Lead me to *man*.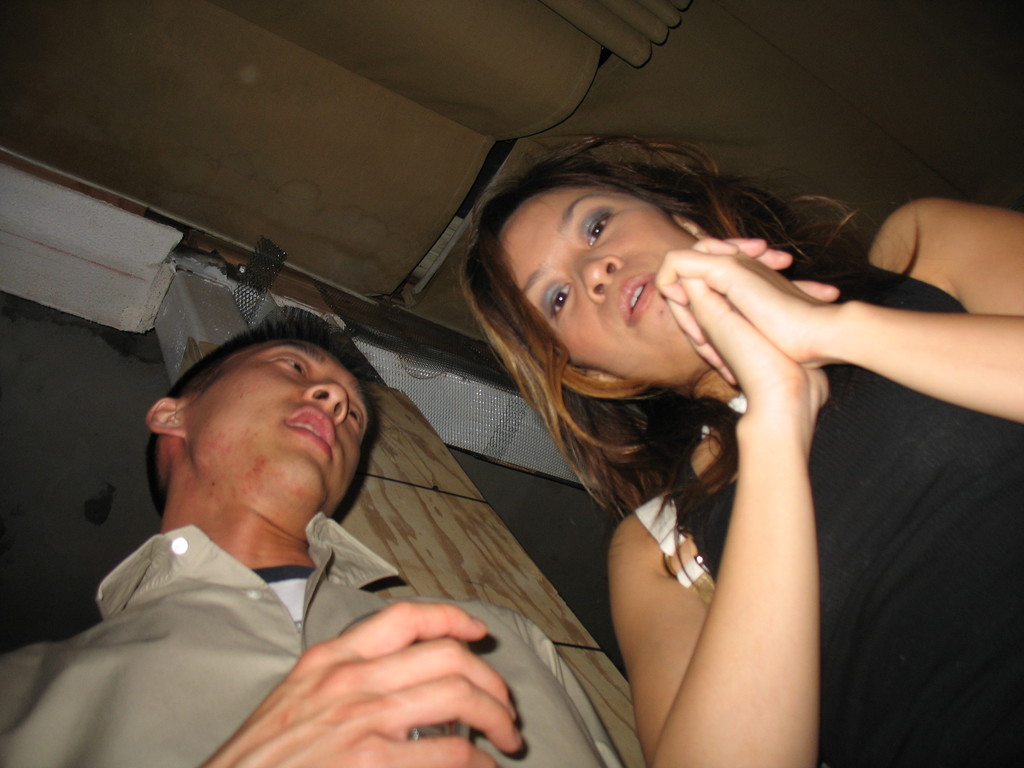
Lead to left=40, top=307, right=541, bottom=767.
